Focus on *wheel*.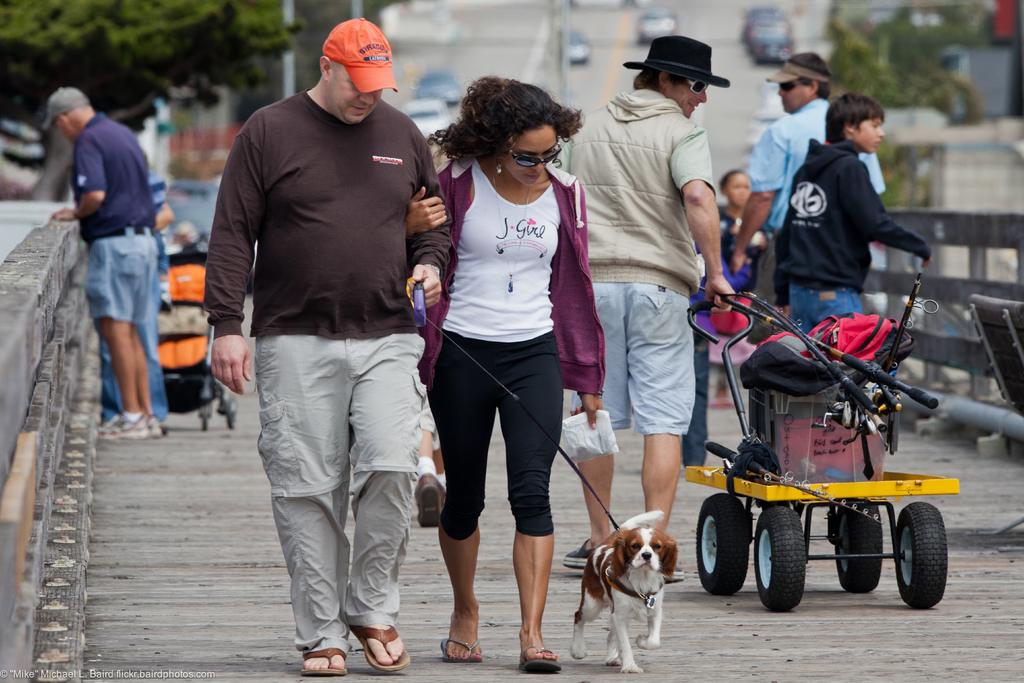
Focused at (x1=833, y1=502, x2=880, y2=592).
